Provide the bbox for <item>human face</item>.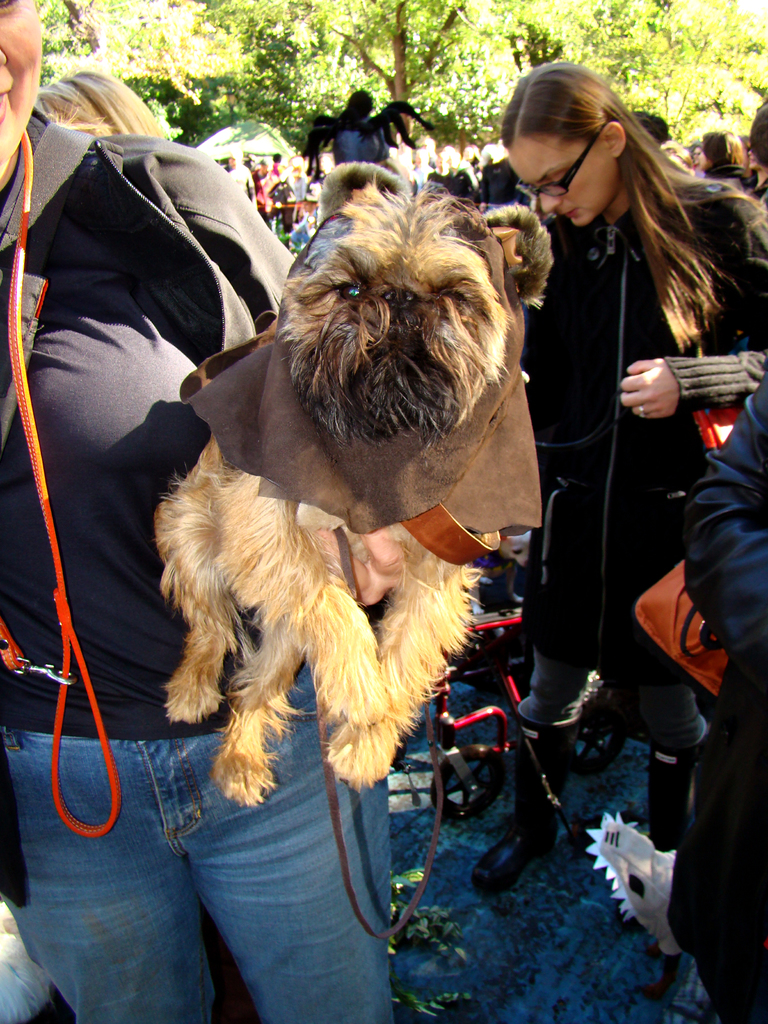
(x1=0, y1=0, x2=36, y2=176).
